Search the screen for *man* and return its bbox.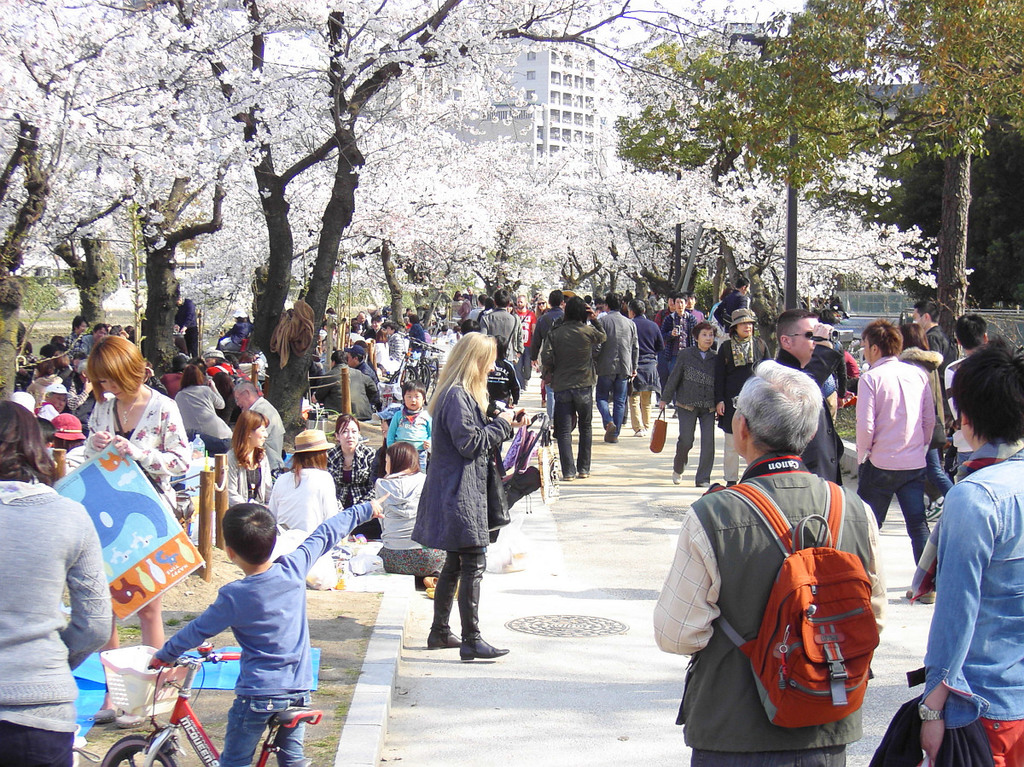
Found: 591, 288, 643, 447.
